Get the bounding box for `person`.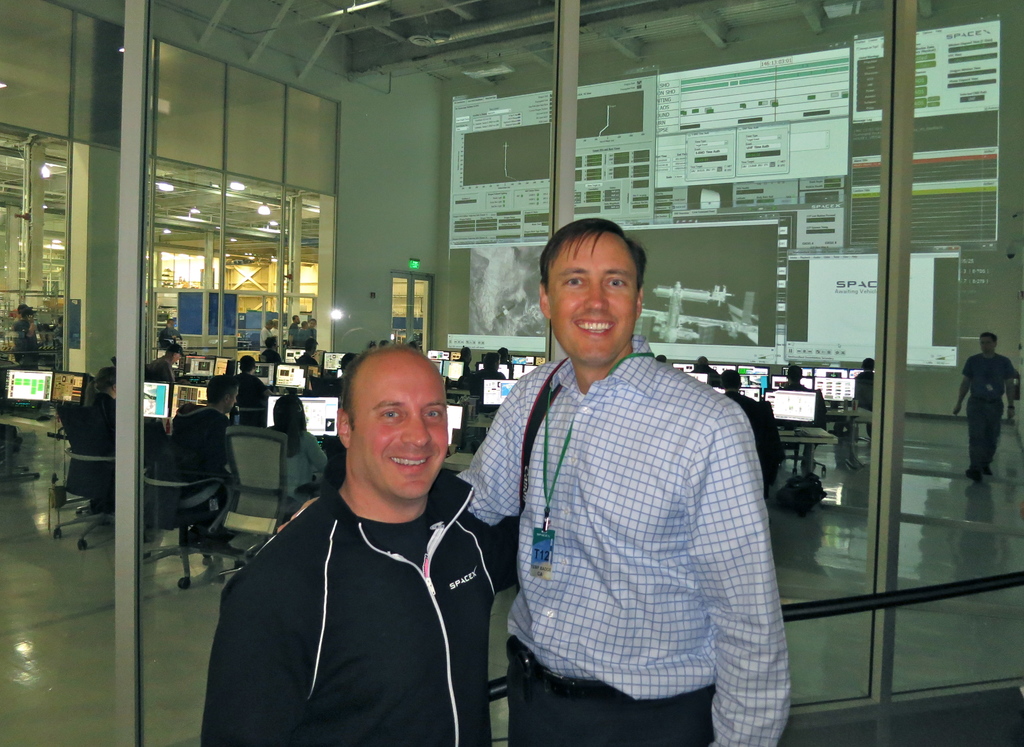
[261, 337, 282, 365].
